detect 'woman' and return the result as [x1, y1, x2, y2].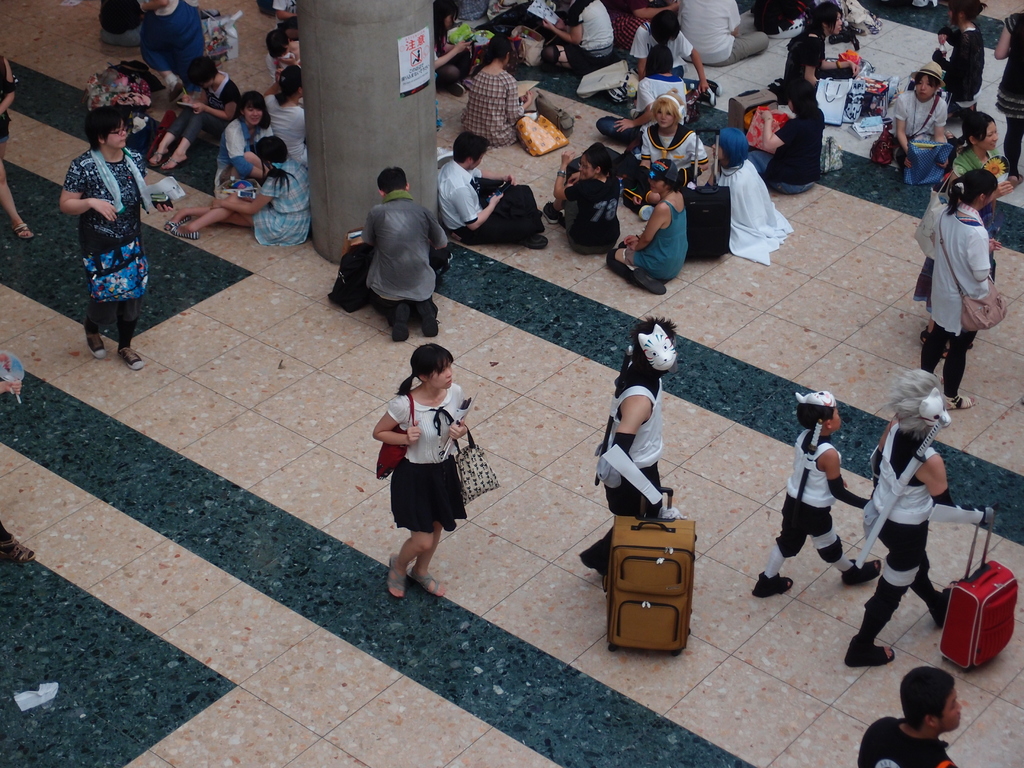
[370, 343, 481, 607].
